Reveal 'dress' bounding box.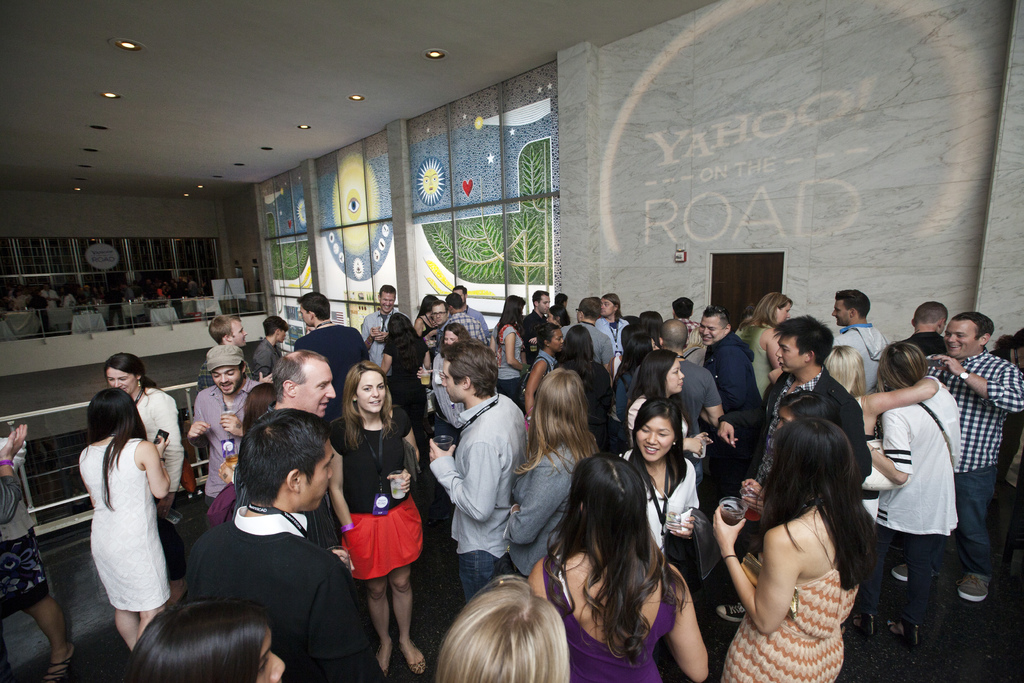
Revealed: BBox(324, 406, 419, 577).
